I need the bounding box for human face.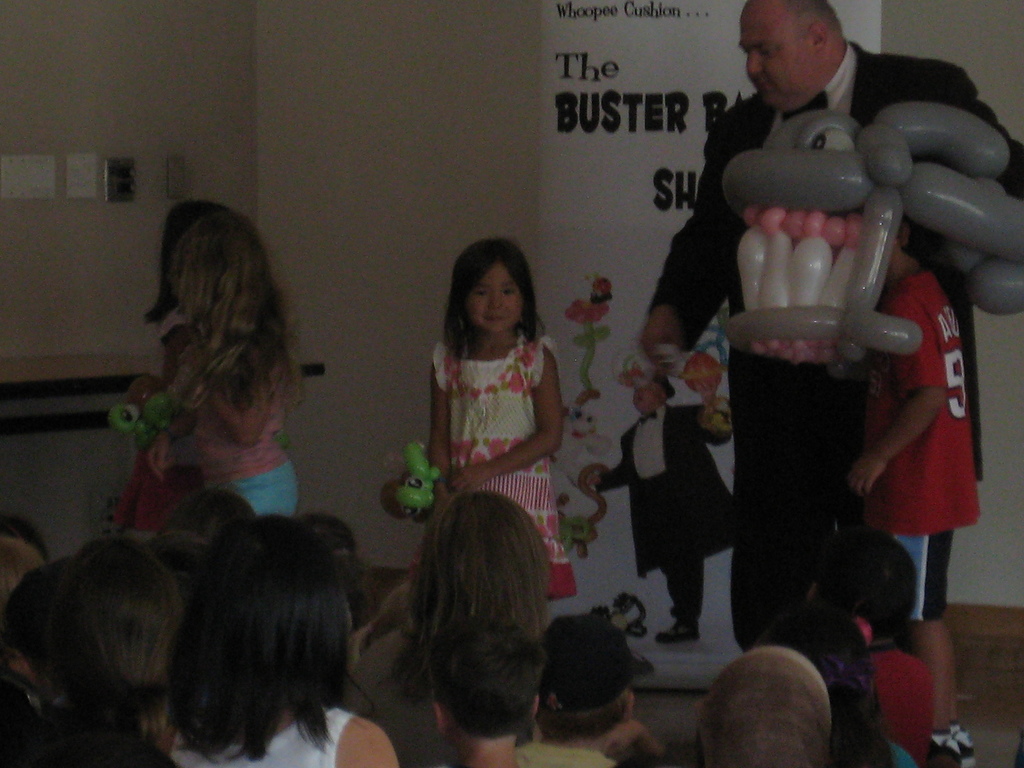
Here it is: 470 266 525 339.
